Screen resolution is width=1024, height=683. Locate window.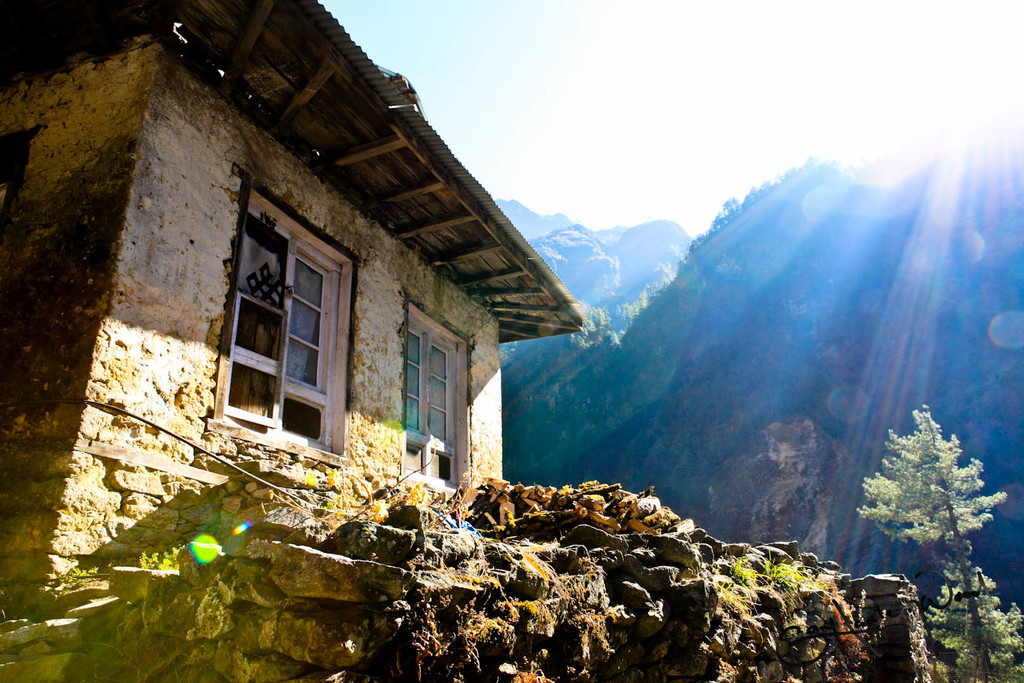
select_region(400, 309, 468, 493).
